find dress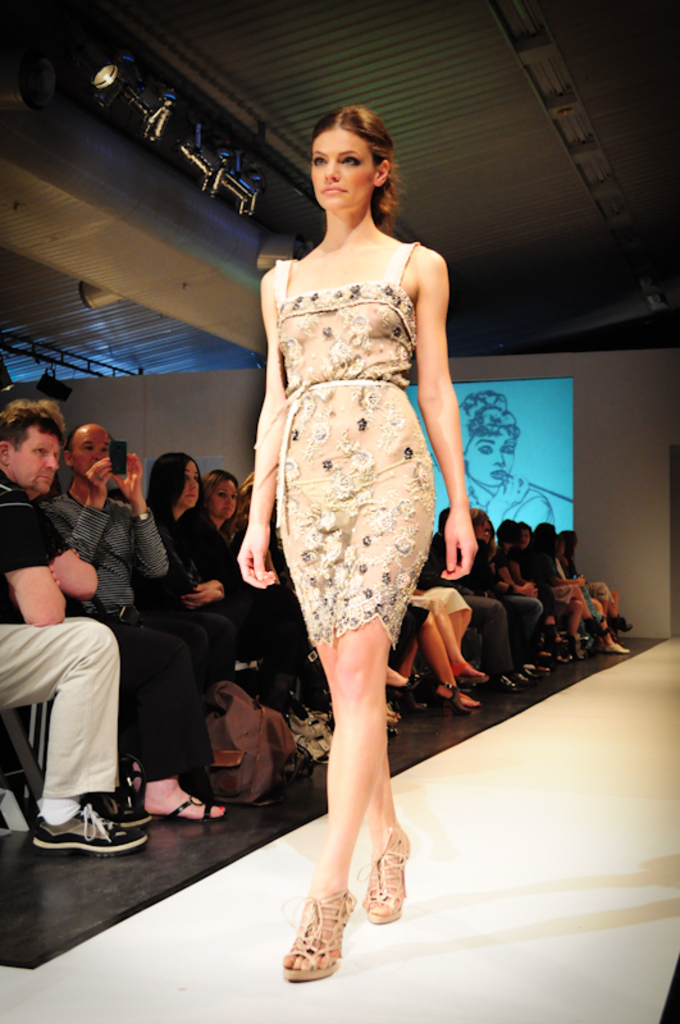
x1=259, y1=241, x2=438, y2=657
